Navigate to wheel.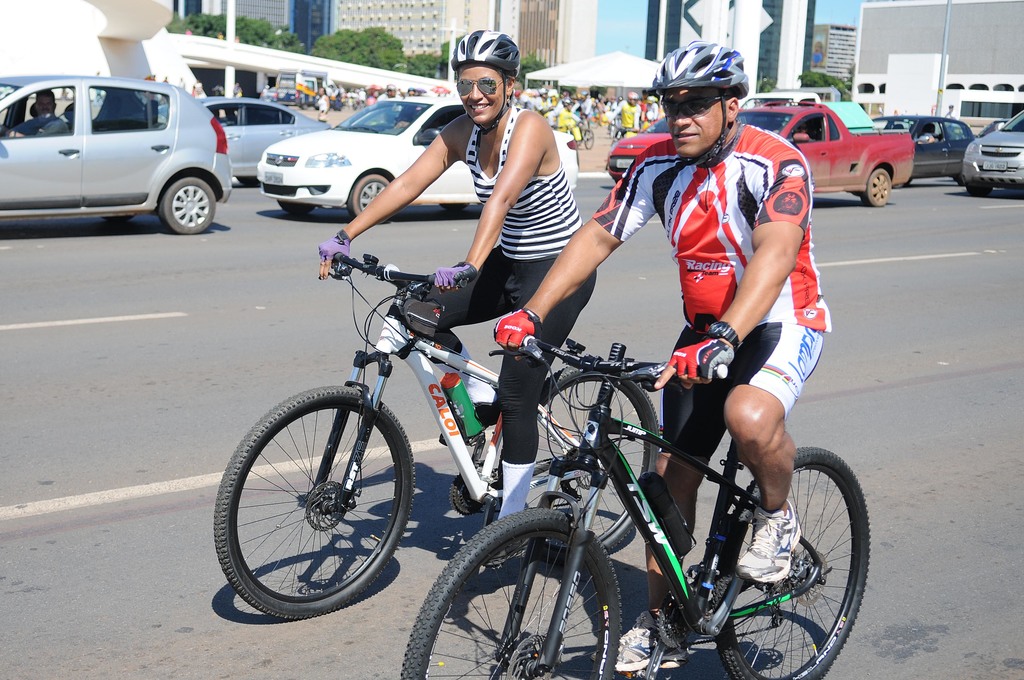
Navigation target: 437 200 468 209.
